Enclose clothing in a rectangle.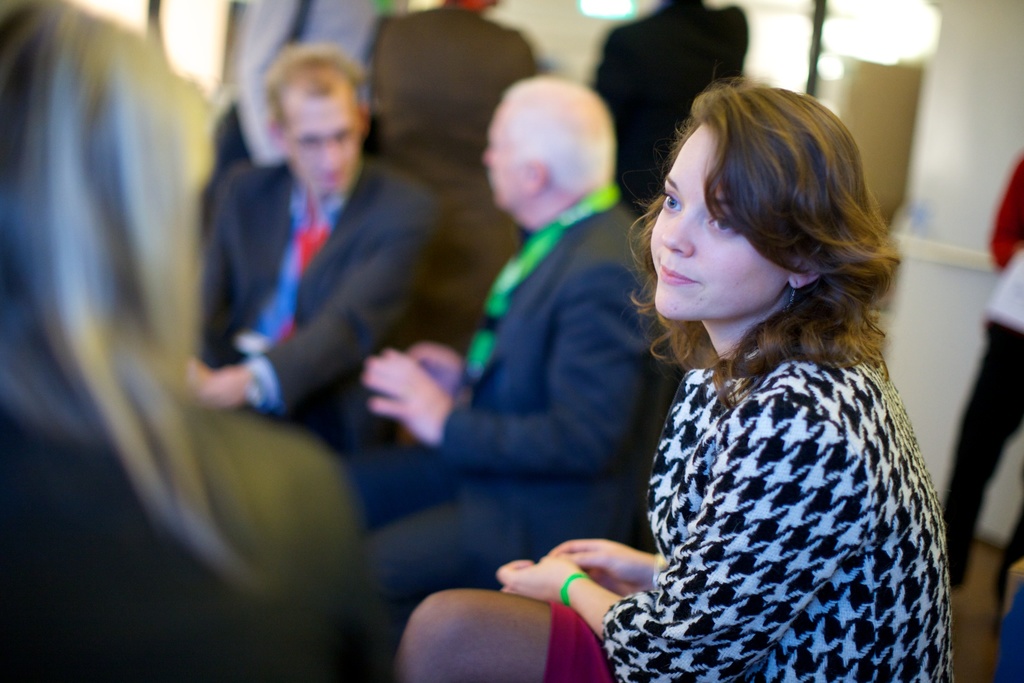
Rect(932, 242, 1023, 587).
